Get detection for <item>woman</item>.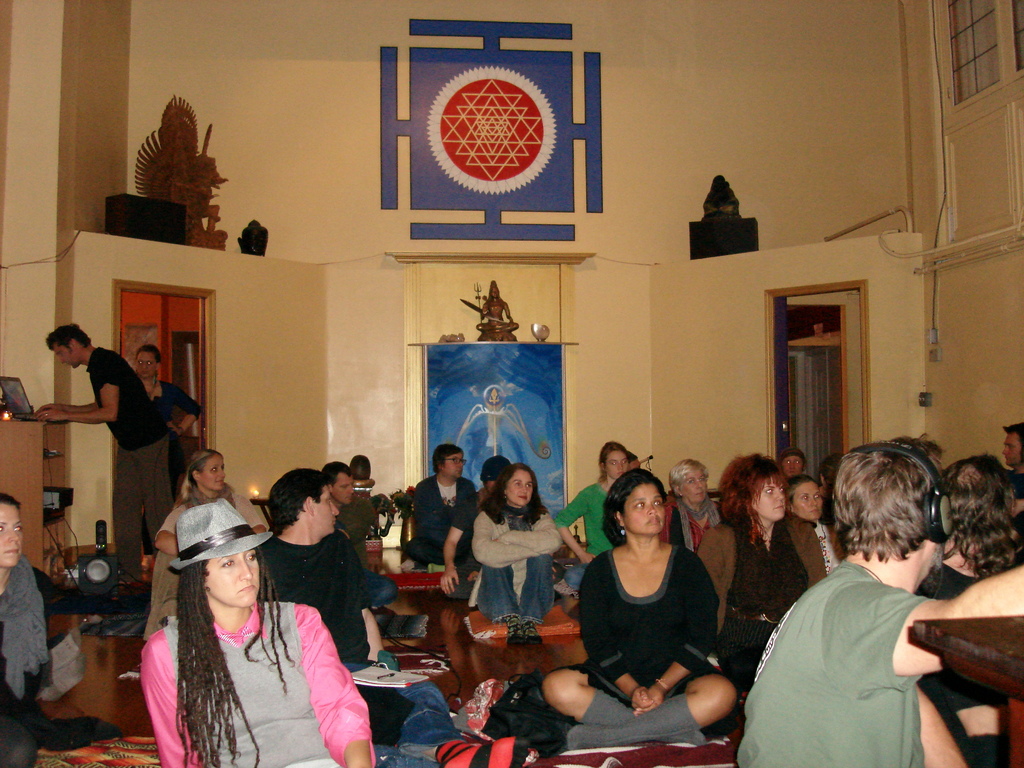
Detection: locate(468, 461, 562, 650).
